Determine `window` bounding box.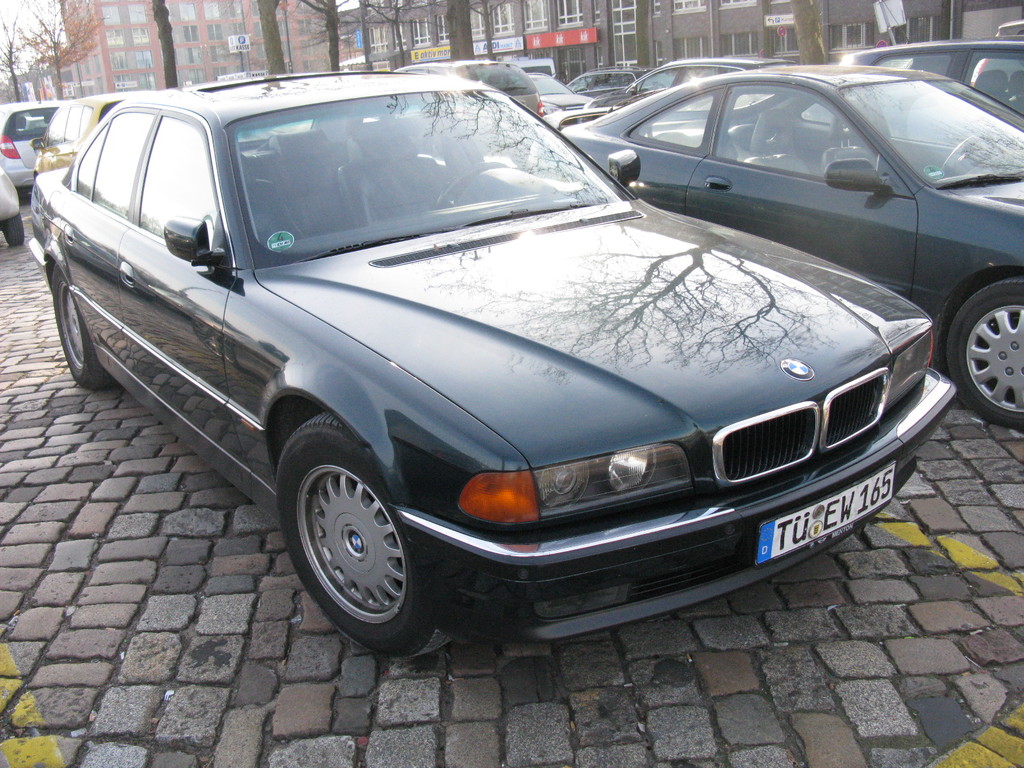
Determined: l=206, t=0, r=219, b=23.
